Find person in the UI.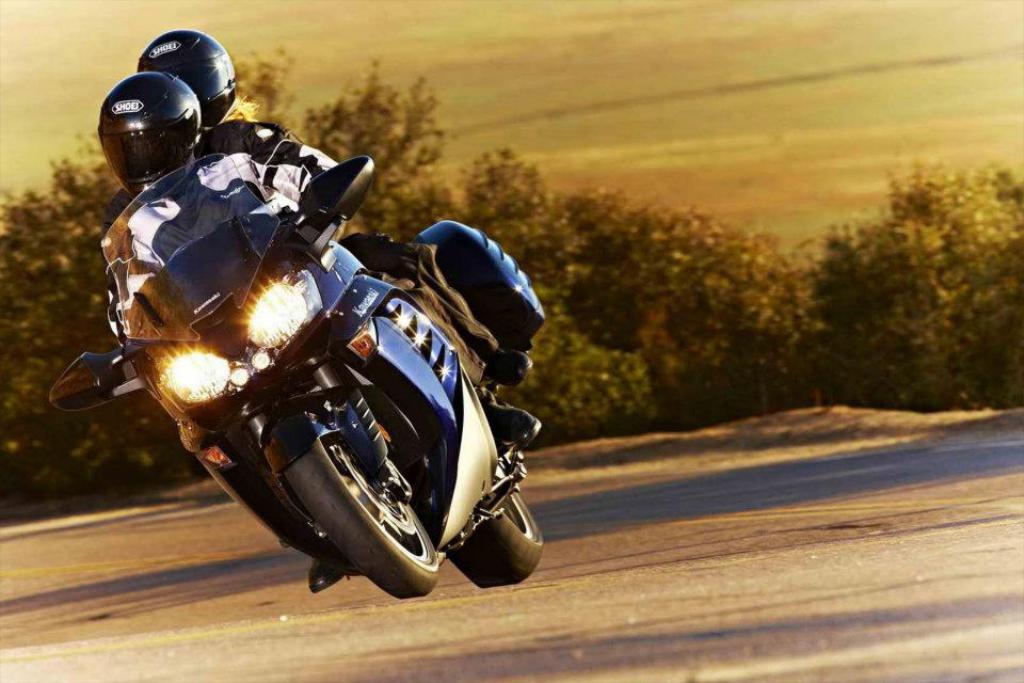
UI element at 90 85 539 603.
